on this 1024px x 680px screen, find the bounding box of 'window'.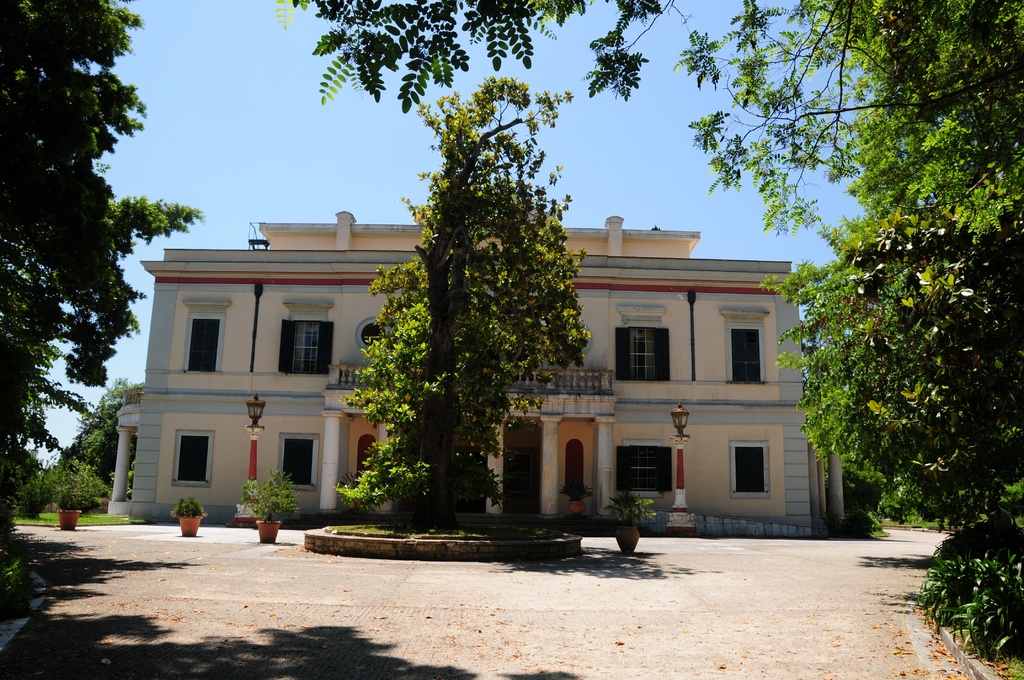
Bounding box: bbox(622, 444, 668, 501).
